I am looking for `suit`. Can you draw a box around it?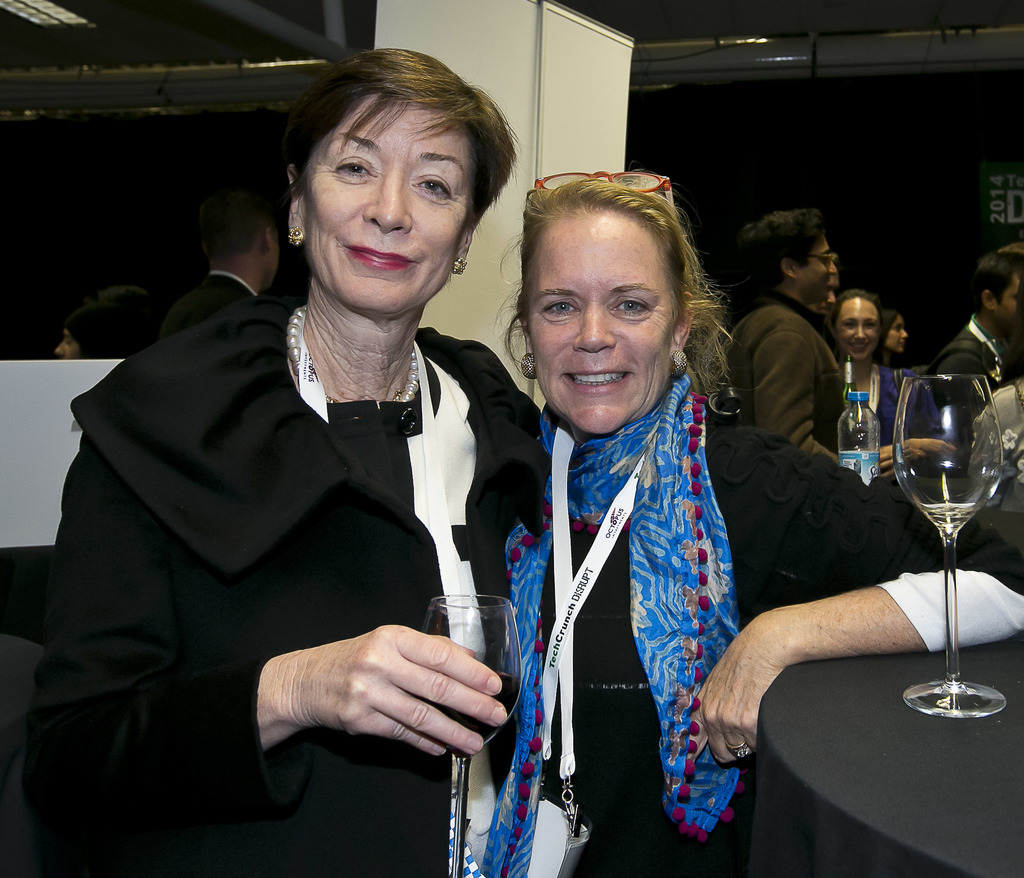
Sure, the bounding box is rect(30, 225, 543, 852).
